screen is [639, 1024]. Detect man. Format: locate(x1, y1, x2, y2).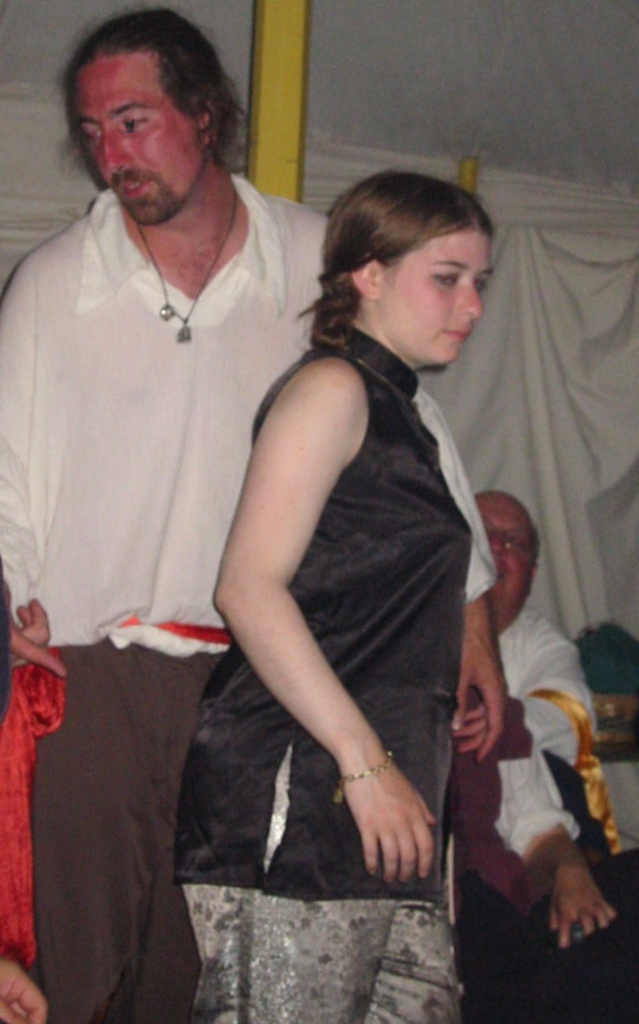
locate(20, 26, 401, 923).
